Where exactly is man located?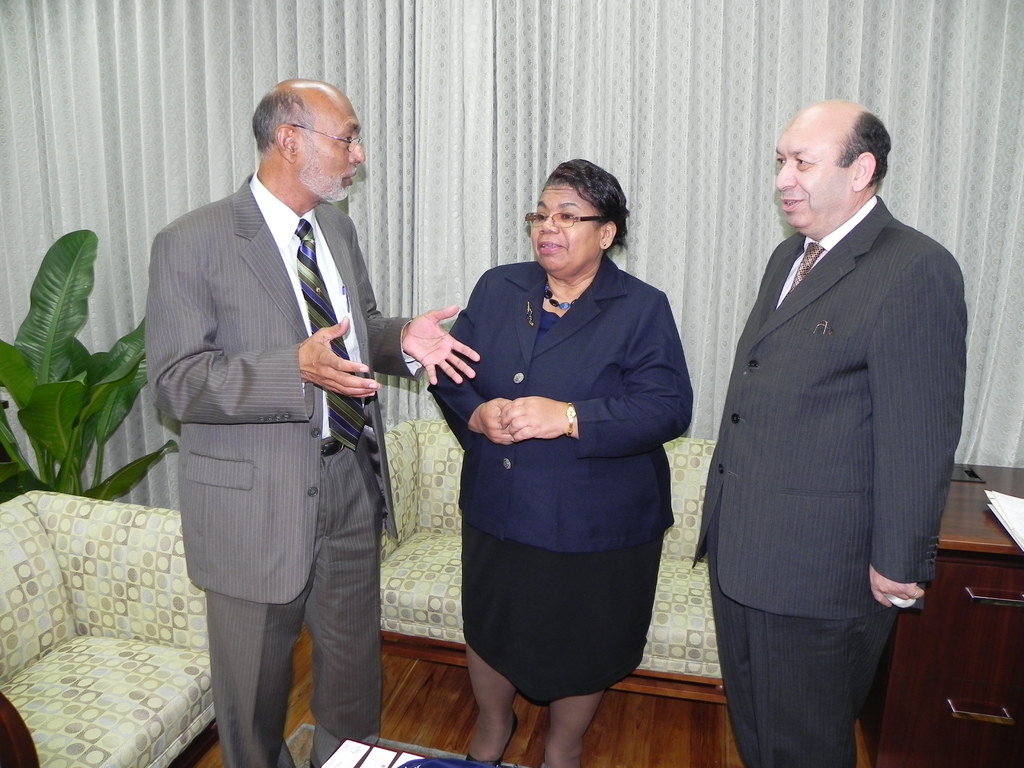
Its bounding box is left=136, top=79, right=485, bottom=767.
